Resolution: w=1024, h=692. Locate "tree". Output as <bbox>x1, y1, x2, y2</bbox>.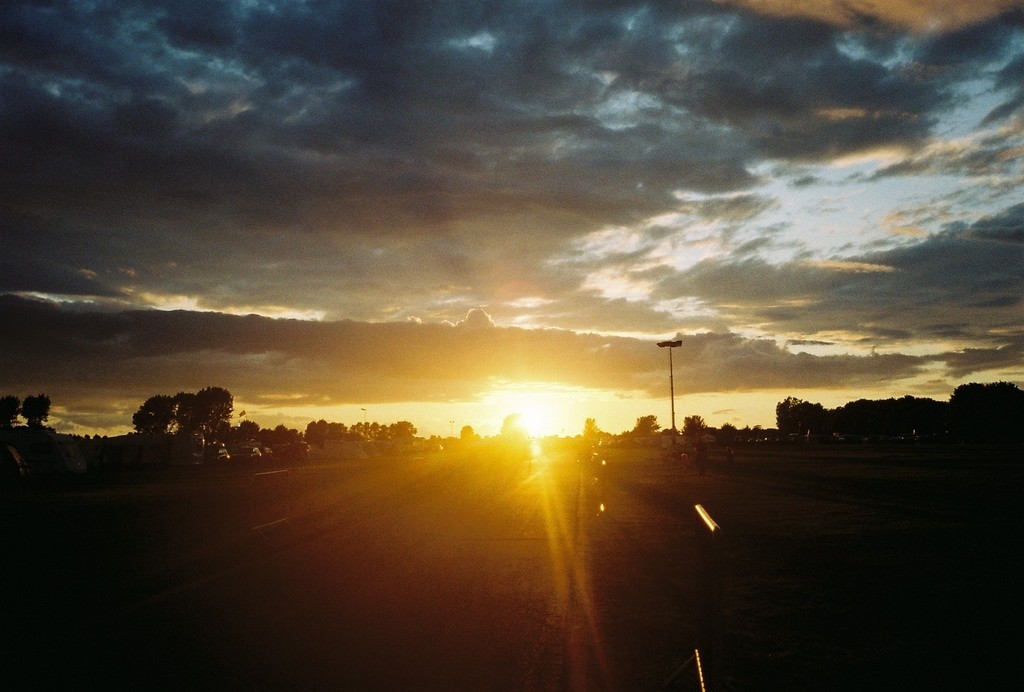
<bbox>458, 424, 481, 438</bbox>.
